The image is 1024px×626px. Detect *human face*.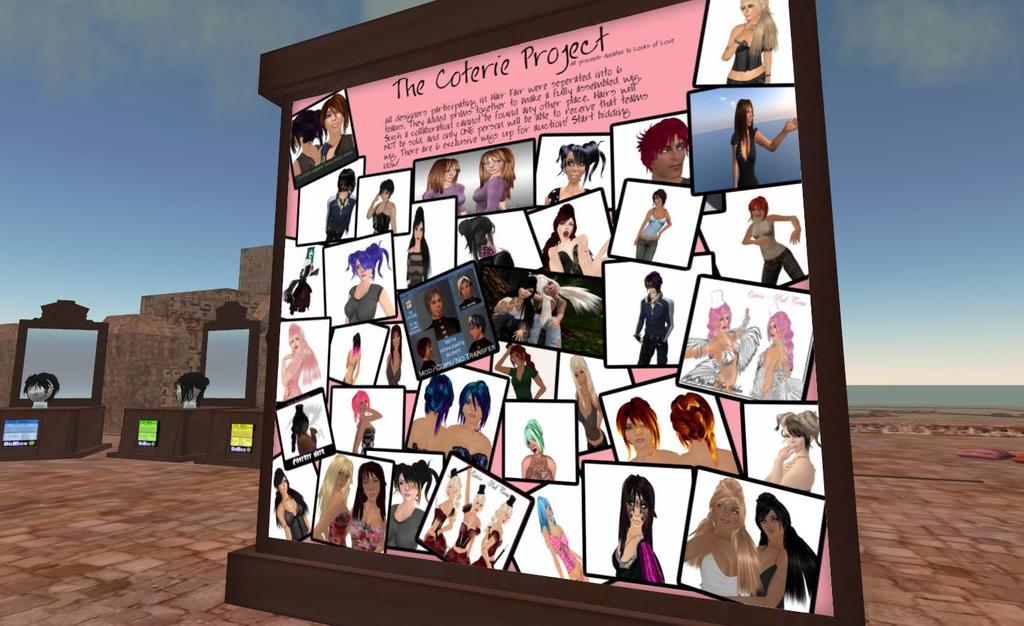
Detection: {"left": 518, "top": 286, "right": 533, "bottom": 297}.
